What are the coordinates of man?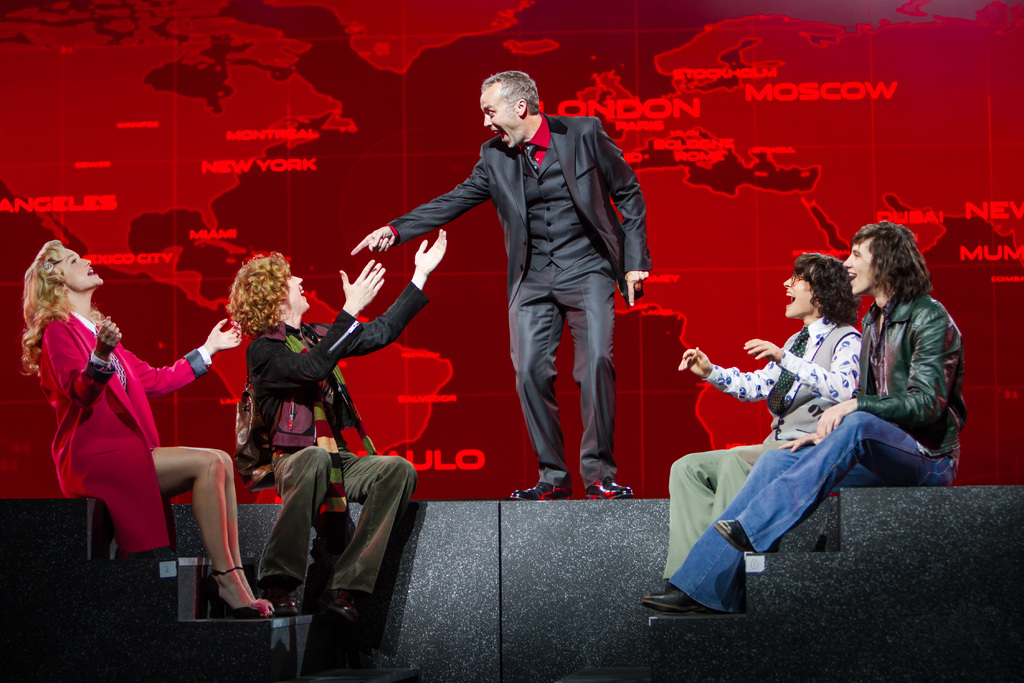
detection(639, 220, 970, 614).
